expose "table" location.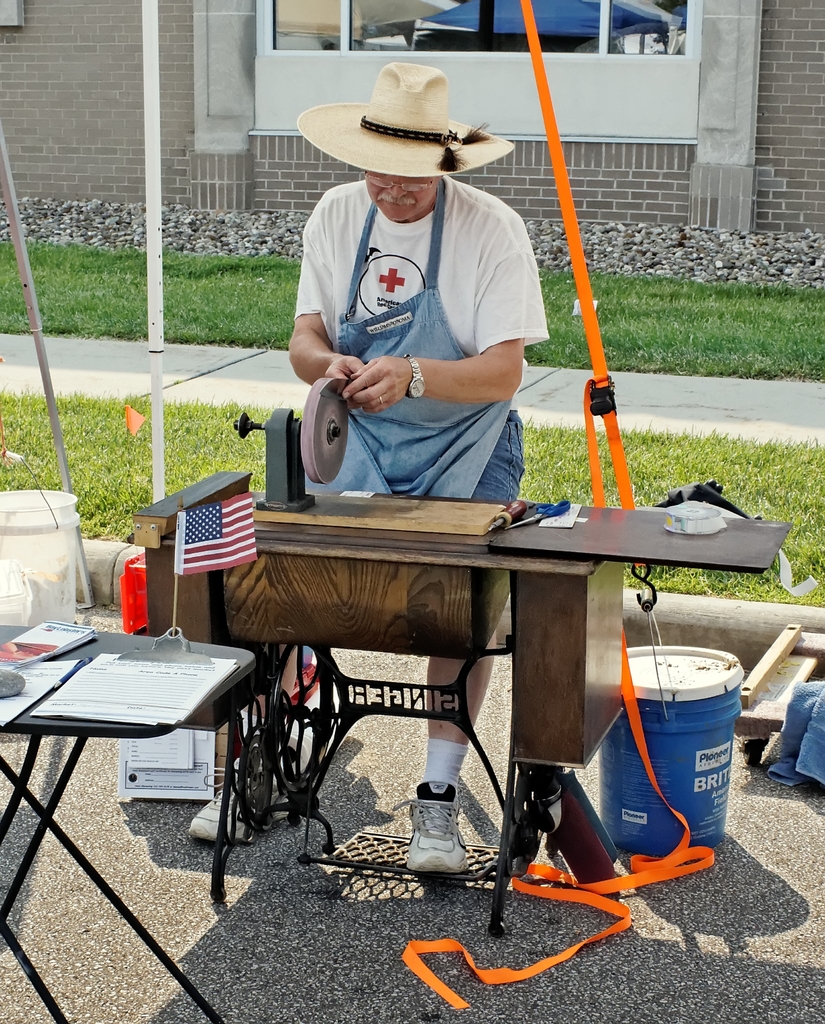
Exposed at [x1=0, y1=613, x2=254, y2=1023].
